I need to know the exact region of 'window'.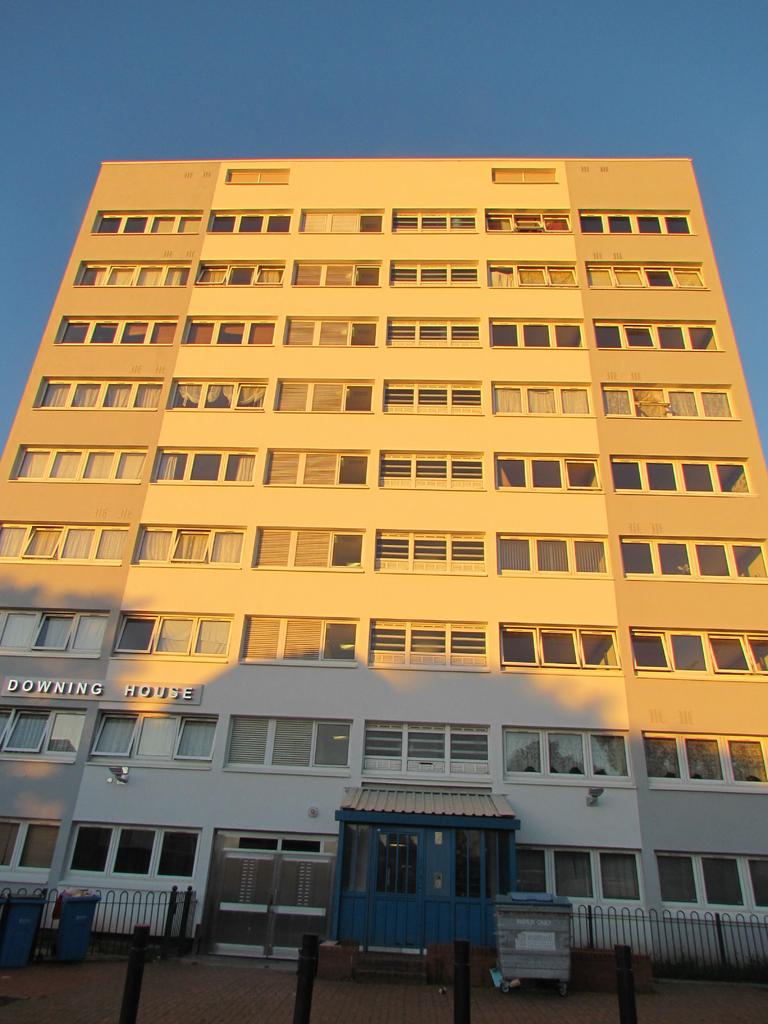
Region: (554,321,587,346).
